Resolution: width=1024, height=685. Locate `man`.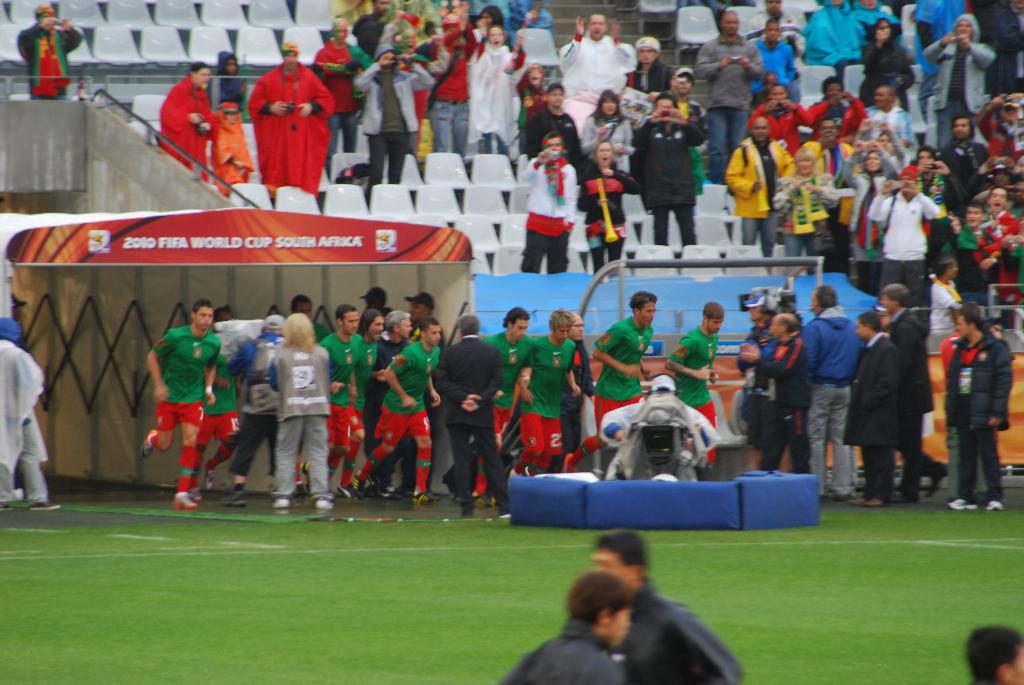
l=666, t=295, r=723, b=461.
